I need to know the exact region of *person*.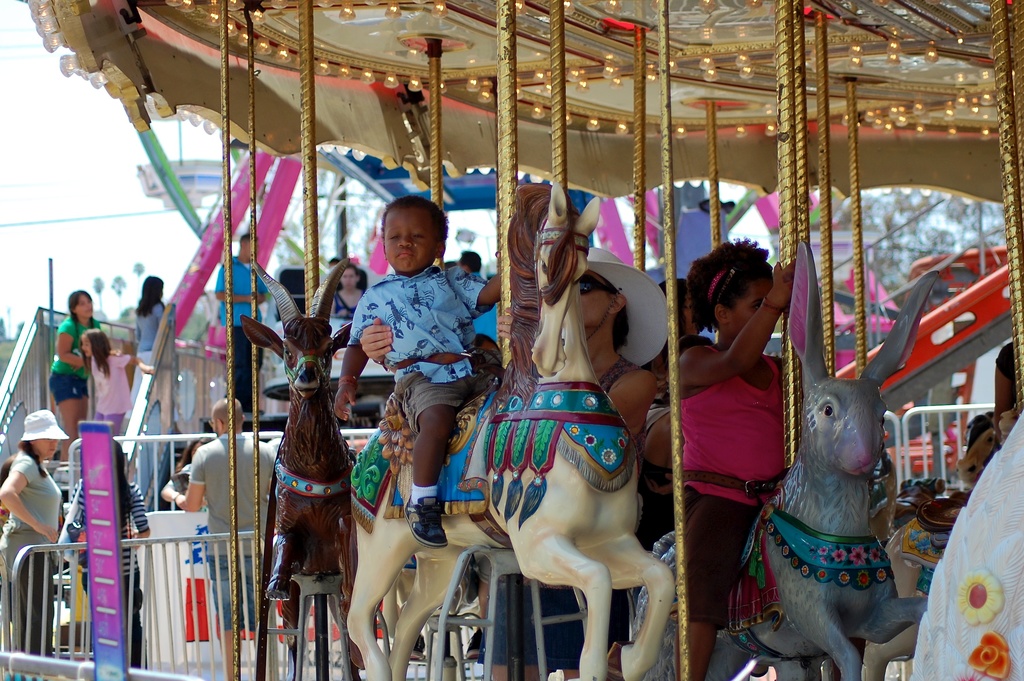
Region: x1=475 y1=256 x2=800 y2=680.
